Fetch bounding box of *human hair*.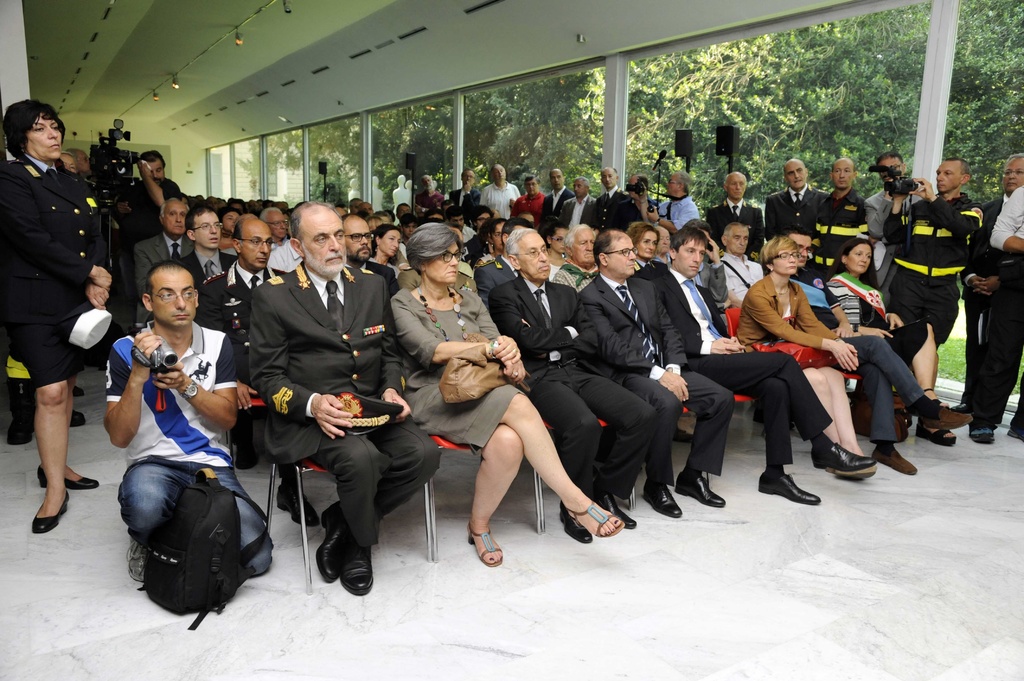
Bbox: 838, 239, 876, 275.
